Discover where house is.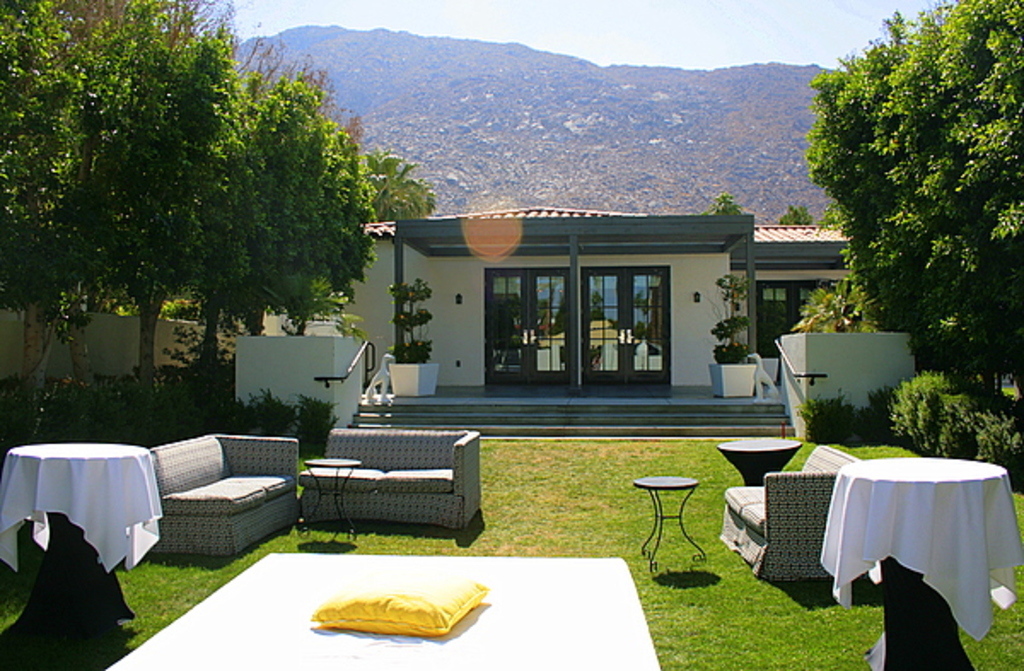
Discovered at x1=345 y1=188 x2=862 y2=422.
